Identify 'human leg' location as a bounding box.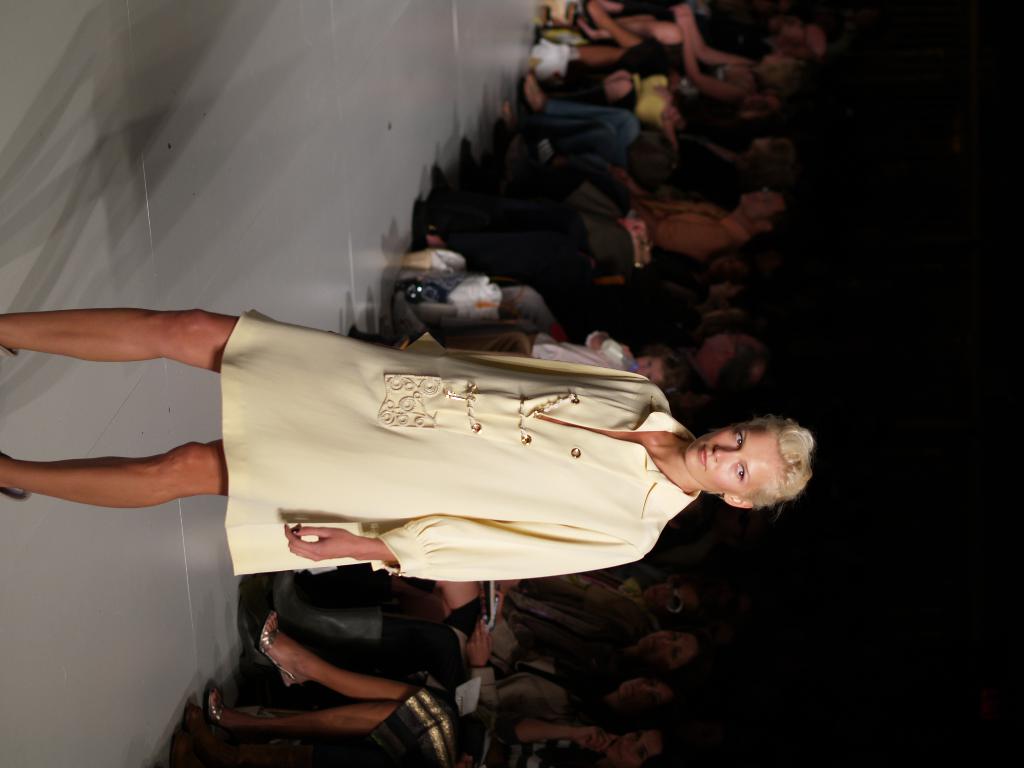
bbox=[0, 303, 239, 377].
